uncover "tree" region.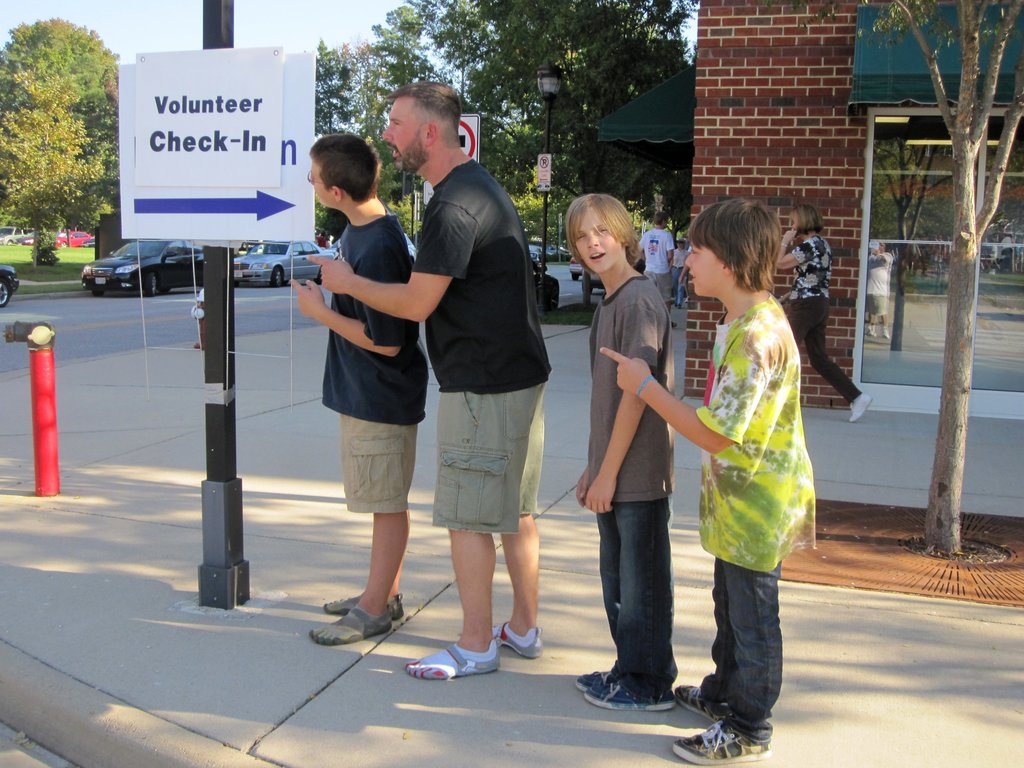
Uncovered: l=767, t=0, r=1023, b=556.
